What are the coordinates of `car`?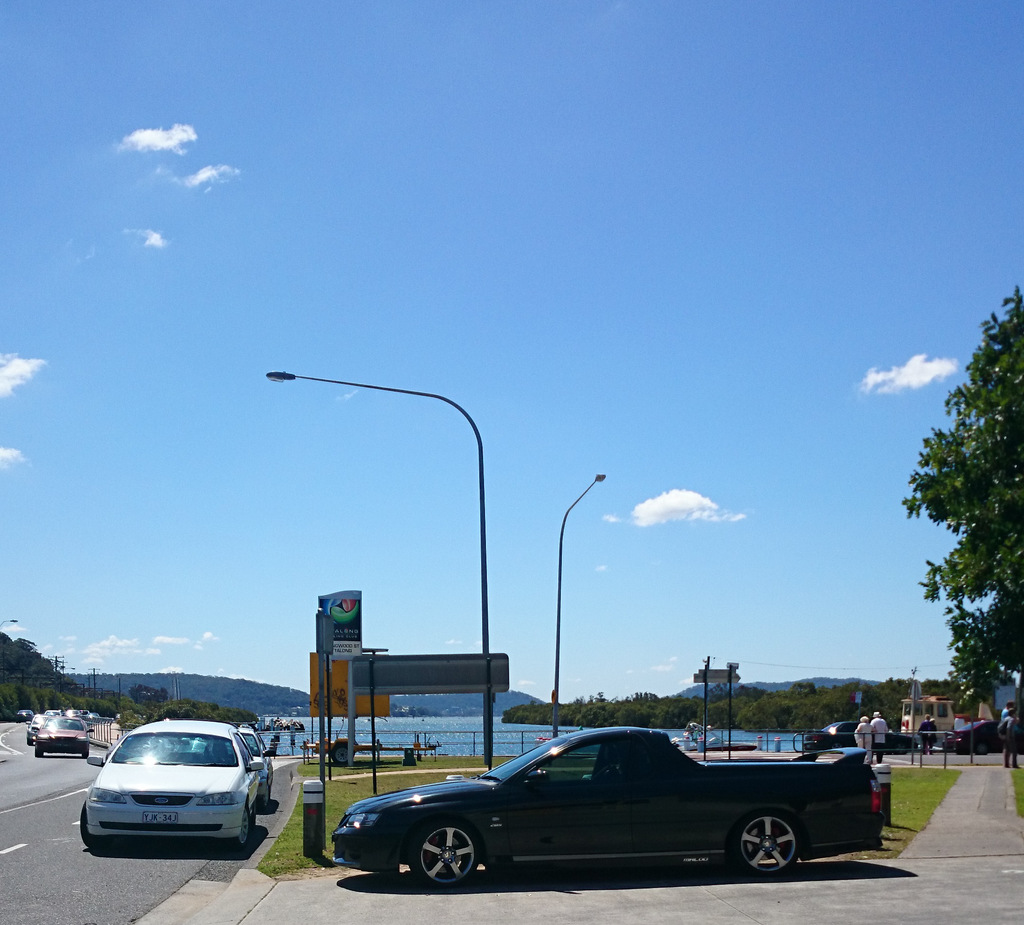
rect(328, 725, 884, 889).
